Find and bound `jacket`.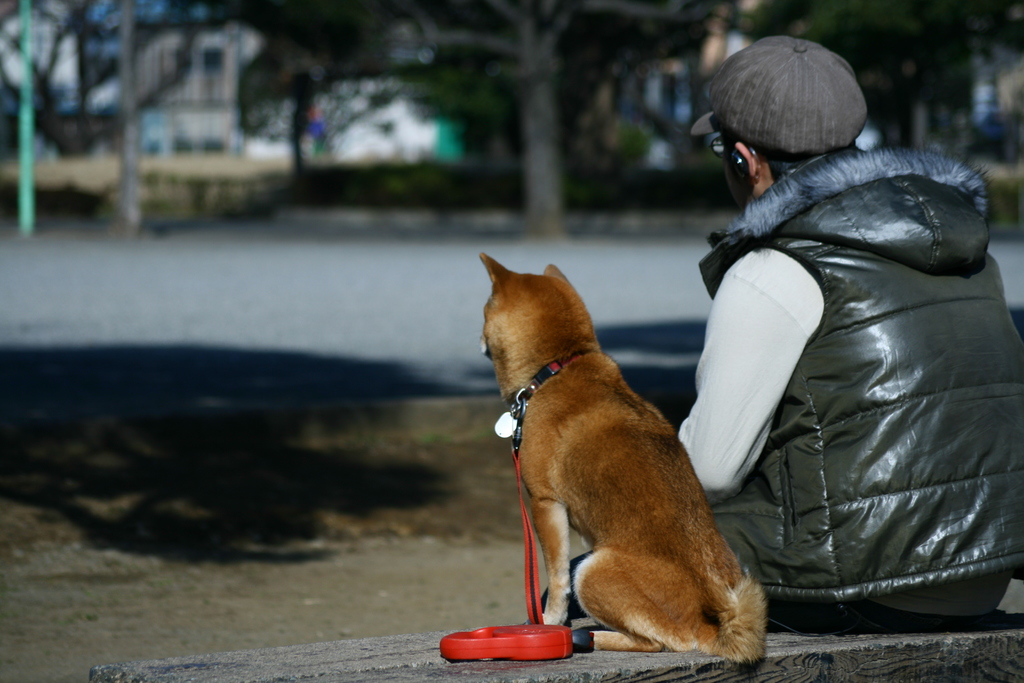
Bound: bbox(676, 81, 1011, 624).
